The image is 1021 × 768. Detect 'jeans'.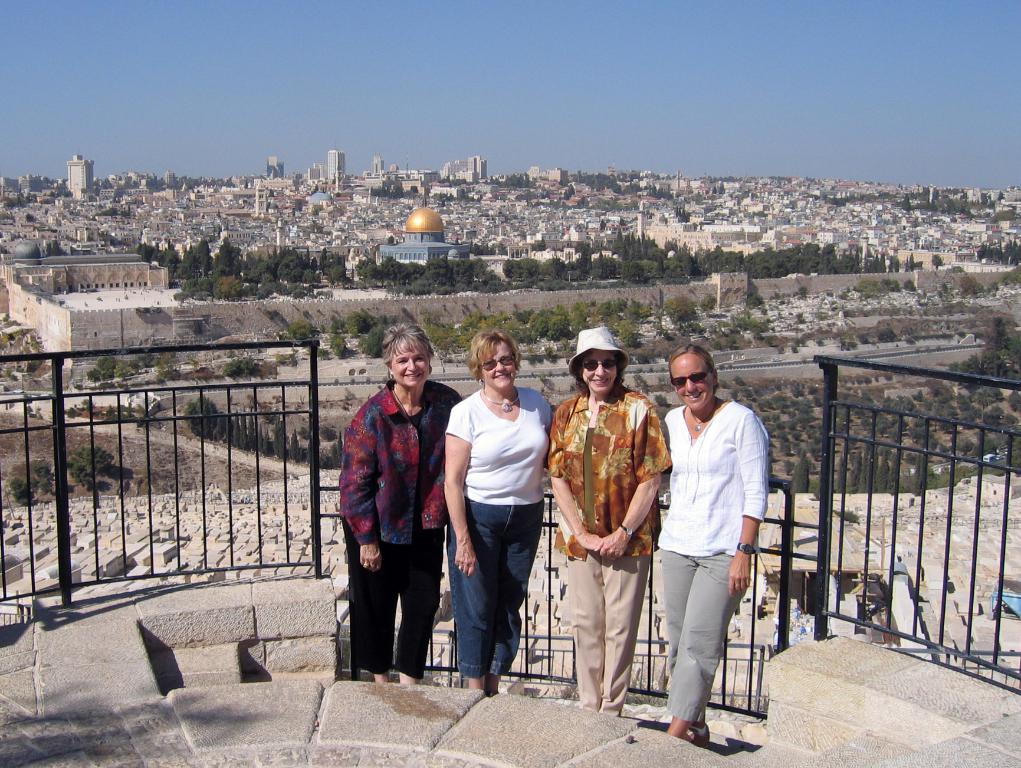
Detection: x1=449, y1=502, x2=540, y2=714.
